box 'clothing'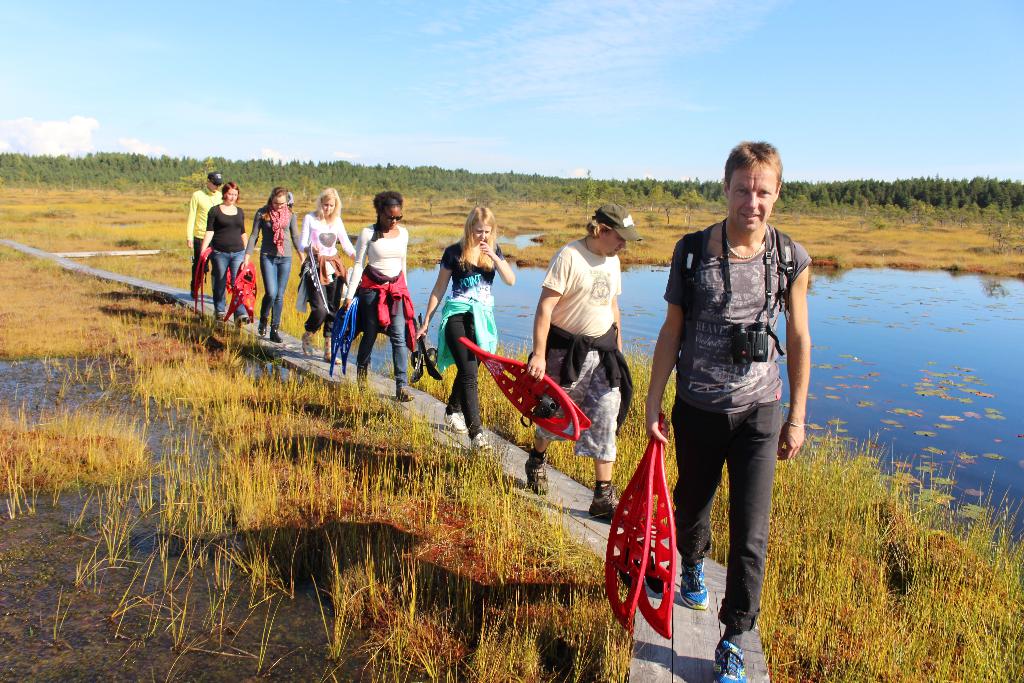
(526, 227, 635, 464)
